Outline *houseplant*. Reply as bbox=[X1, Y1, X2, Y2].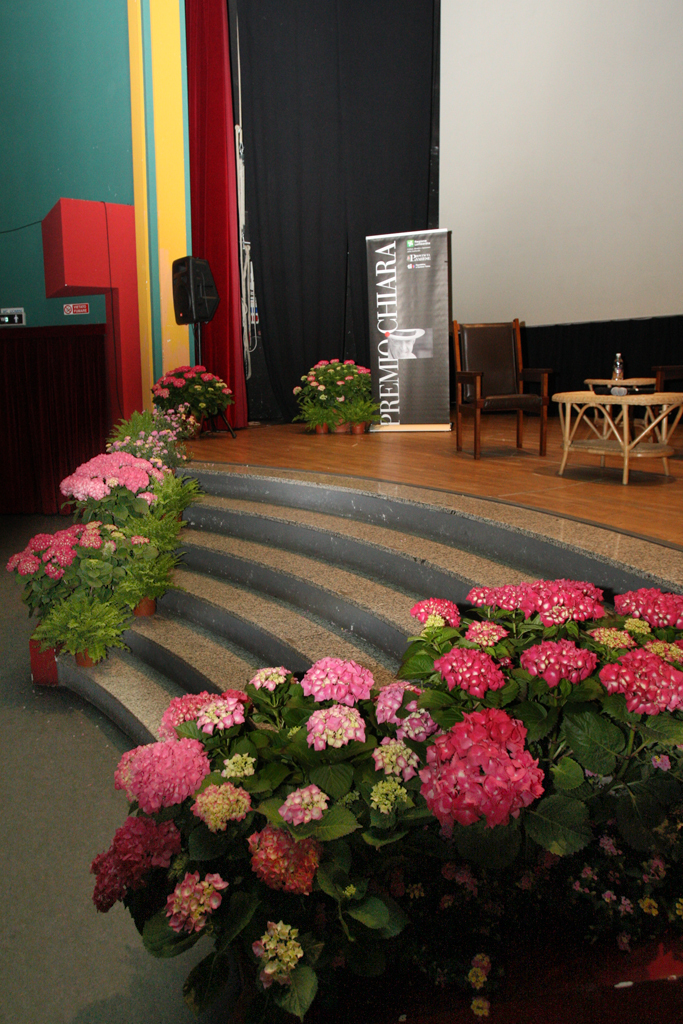
bbox=[44, 437, 194, 536].
